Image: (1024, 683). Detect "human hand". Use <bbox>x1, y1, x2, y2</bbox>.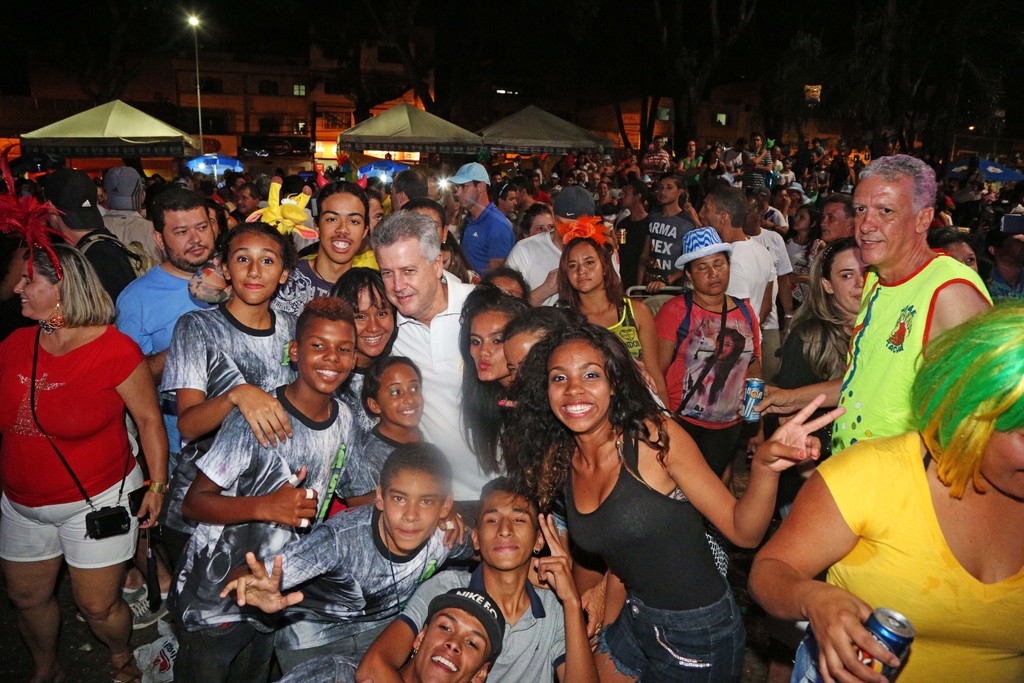
<bbox>644, 279, 666, 295</bbox>.
